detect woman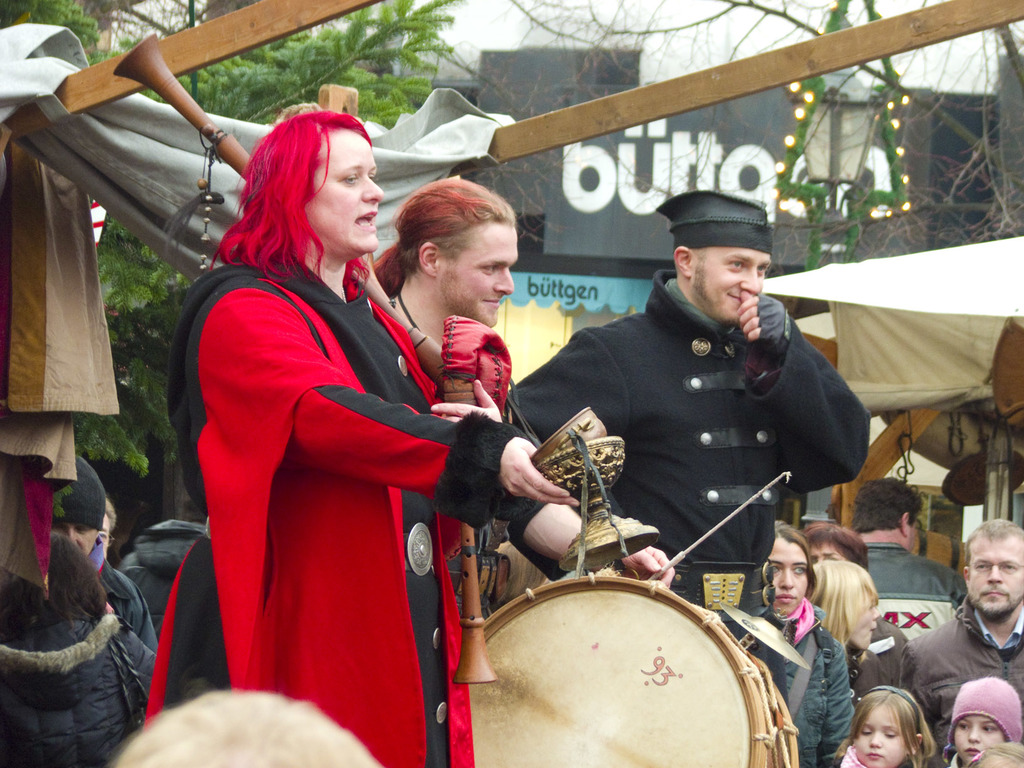
(166, 63, 483, 757)
